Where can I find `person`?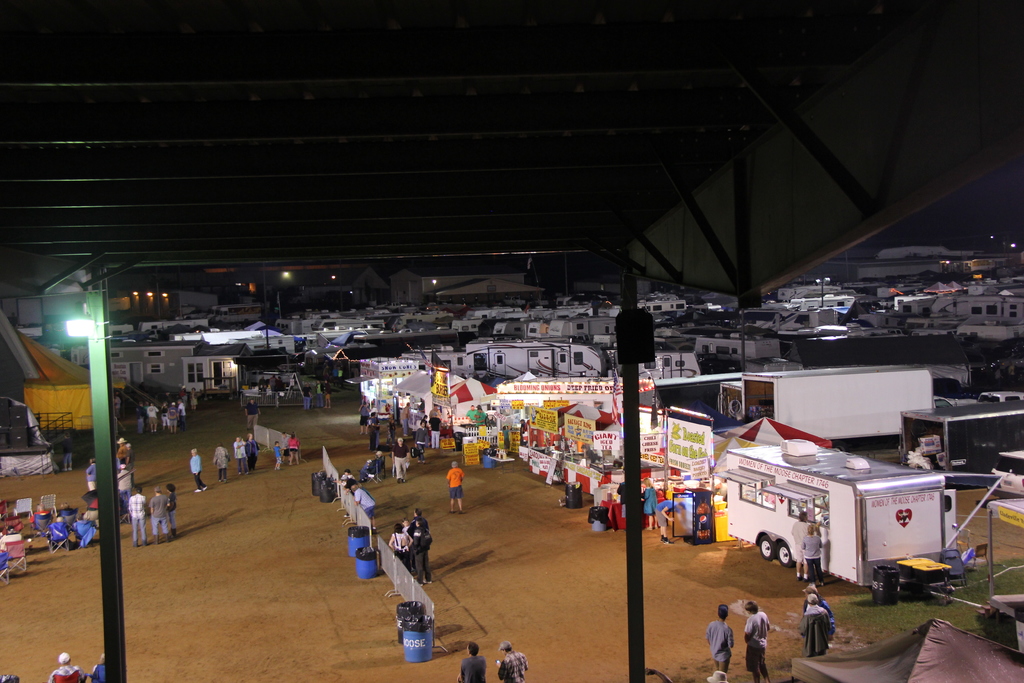
You can find it at detection(212, 442, 228, 480).
